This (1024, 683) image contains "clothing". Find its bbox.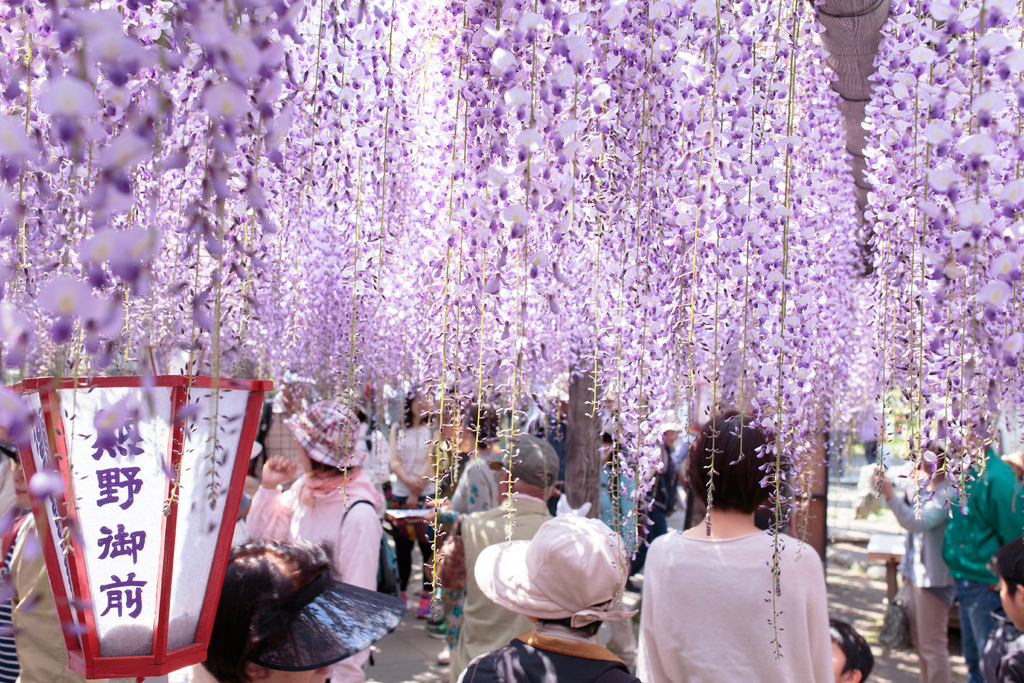
<bbox>886, 472, 962, 682</bbox>.
